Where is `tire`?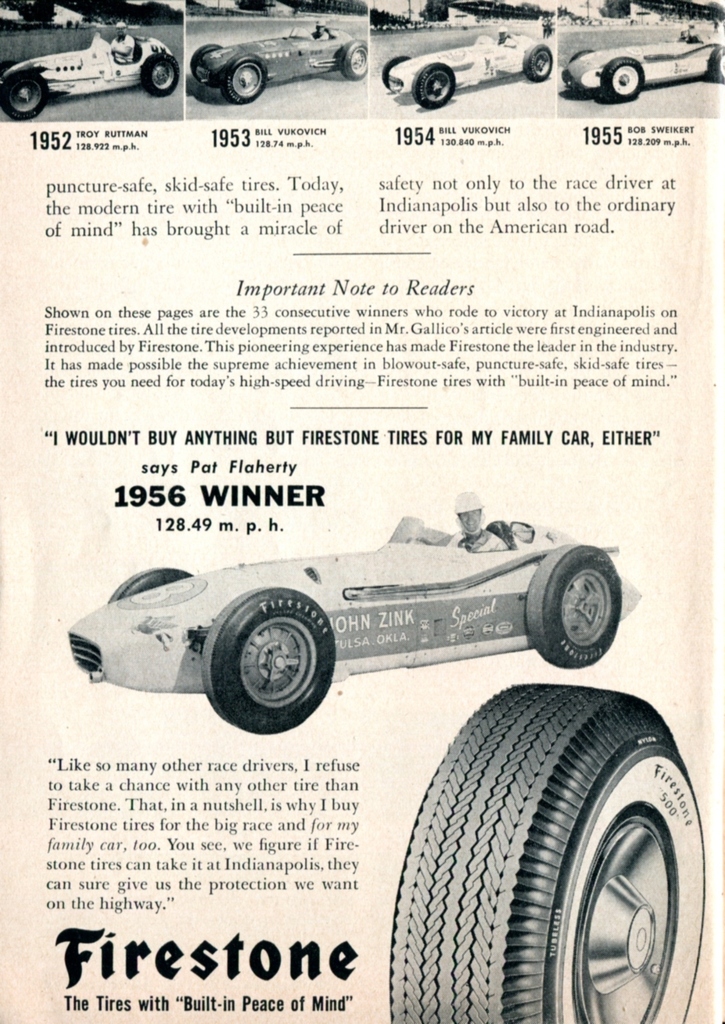
BBox(103, 568, 191, 603).
